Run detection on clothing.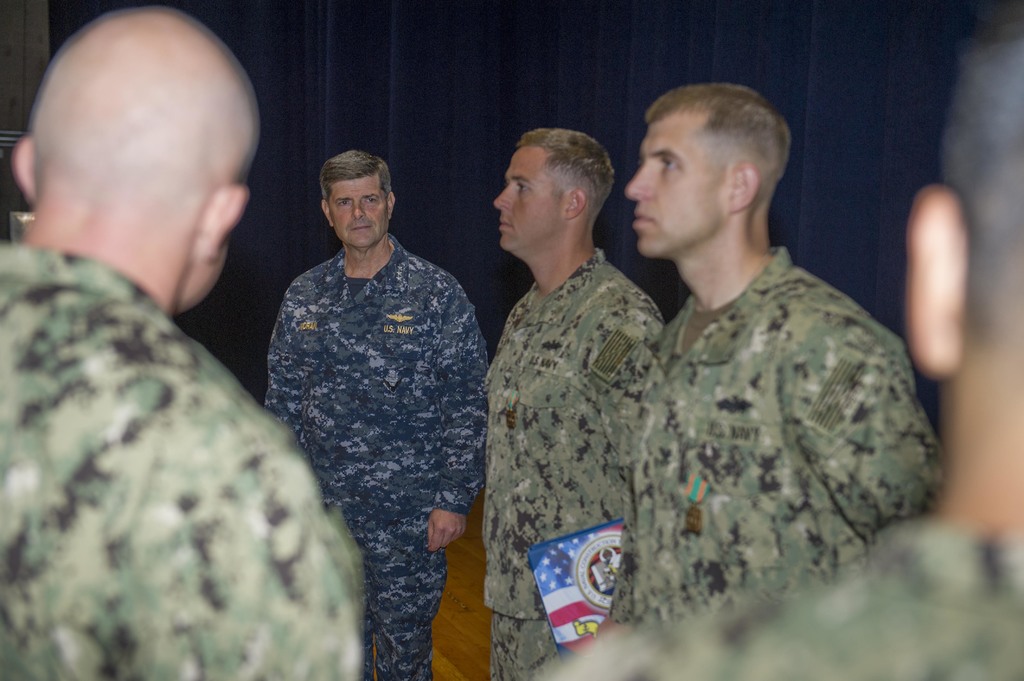
Result: <box>469,243,670,680</box>.
